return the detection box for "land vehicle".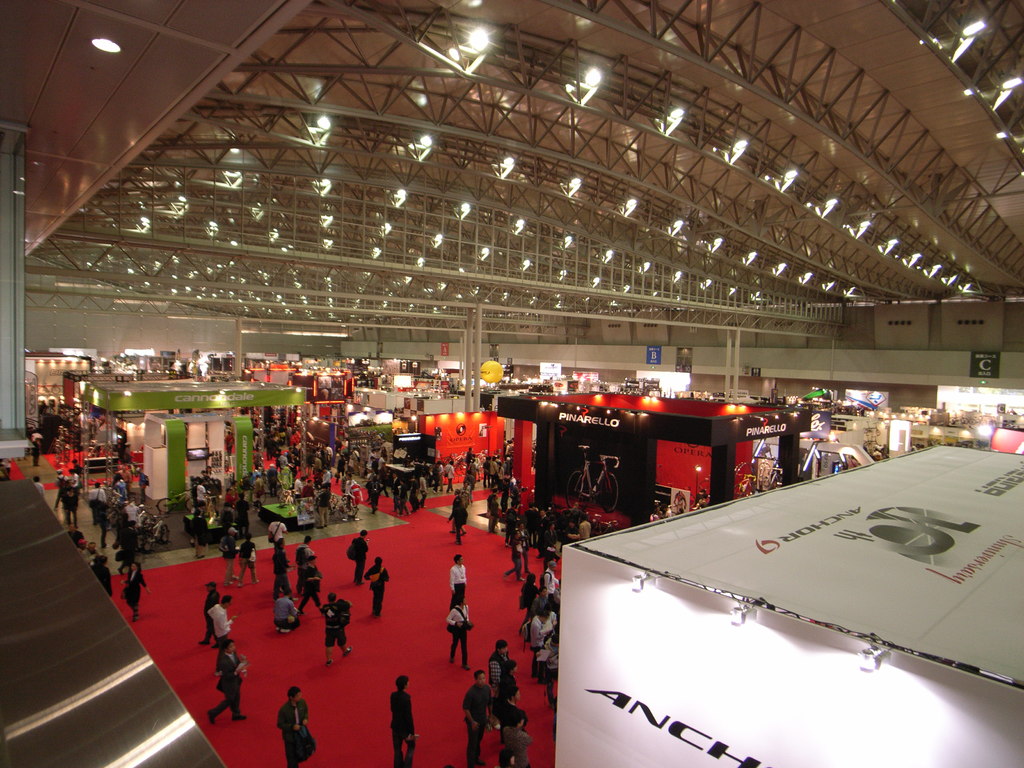
l=459, t=450, r=487, b=472.
